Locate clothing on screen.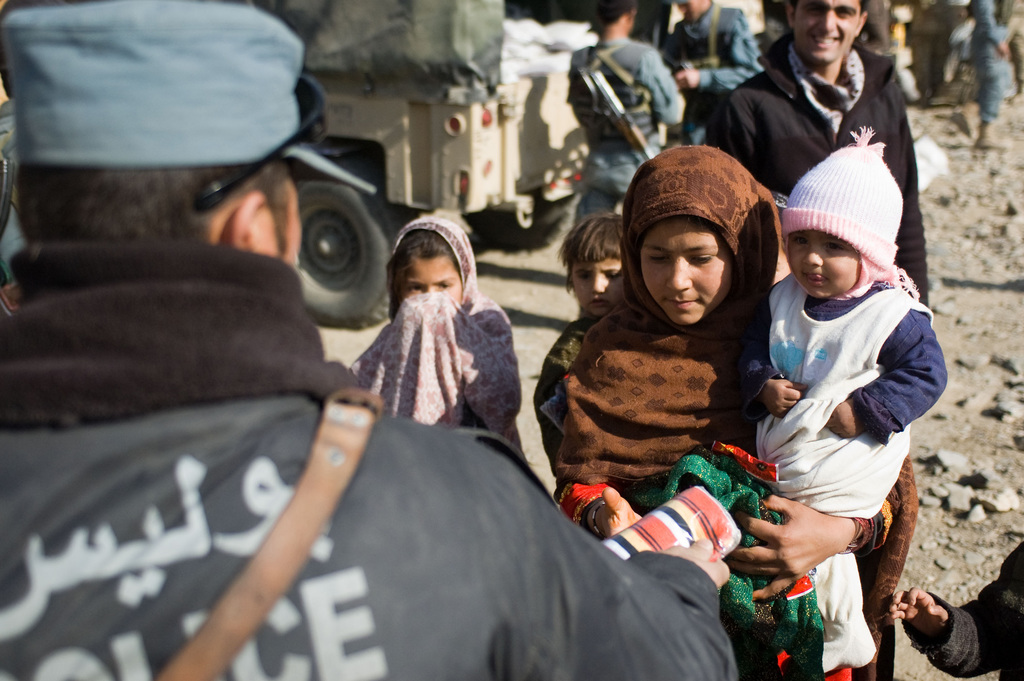
On screen at (x1=708, y1=37, x2=924, y2=304).
